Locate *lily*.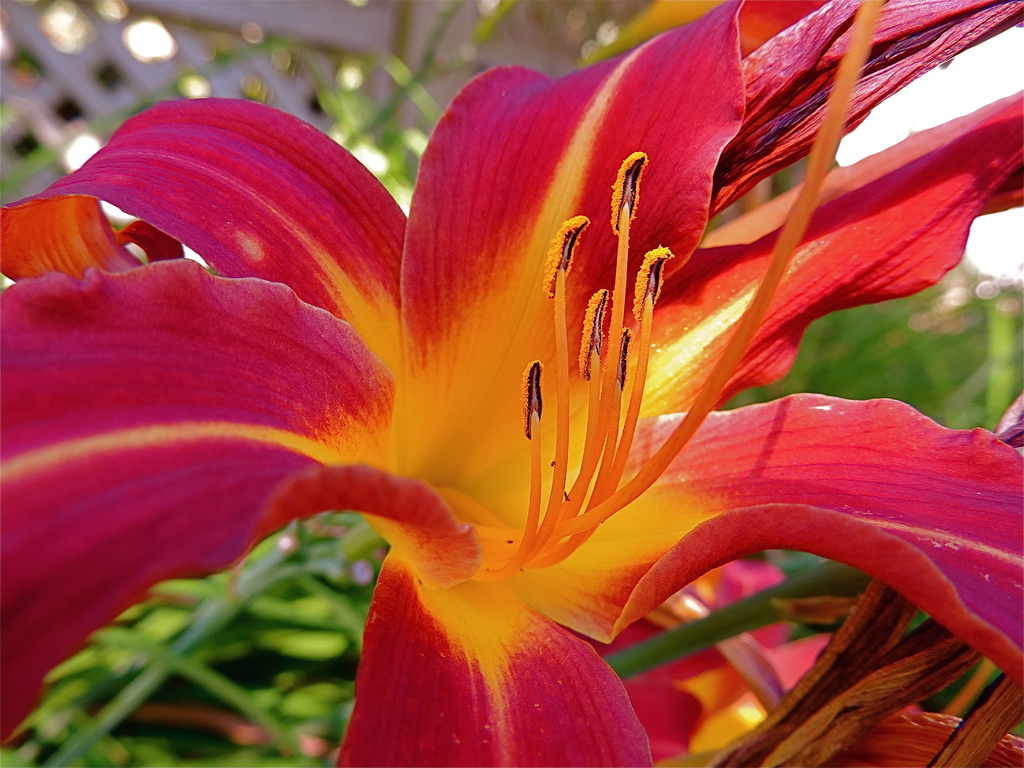
Bounding box: select_region(0, 0, 1023, 767).
